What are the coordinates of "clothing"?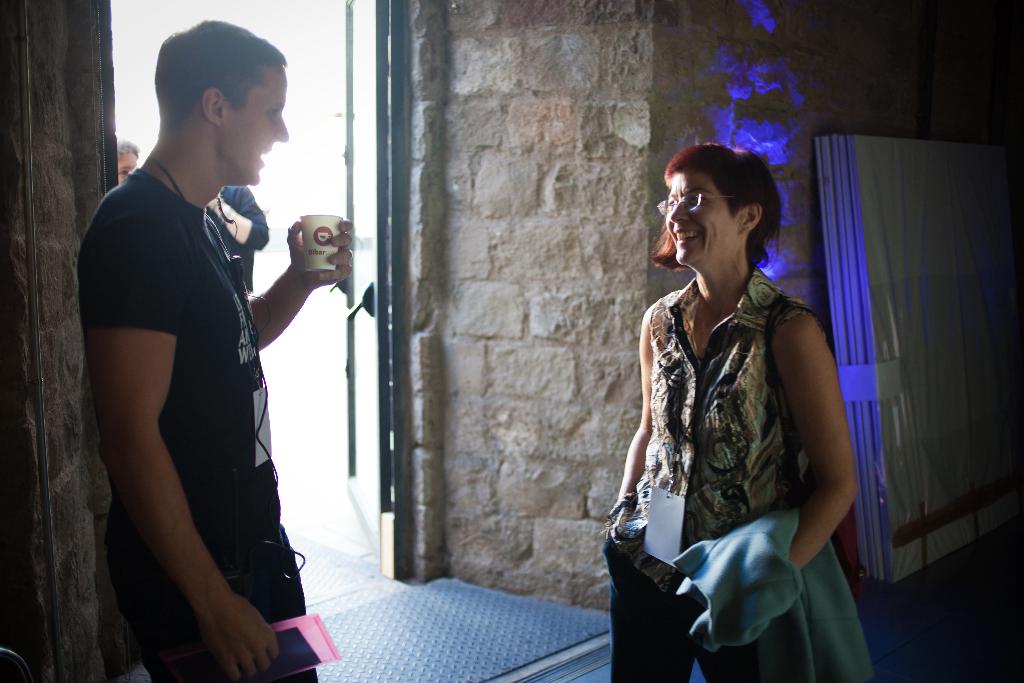
<bbox>668, 511, 877, 682</bbox>.
